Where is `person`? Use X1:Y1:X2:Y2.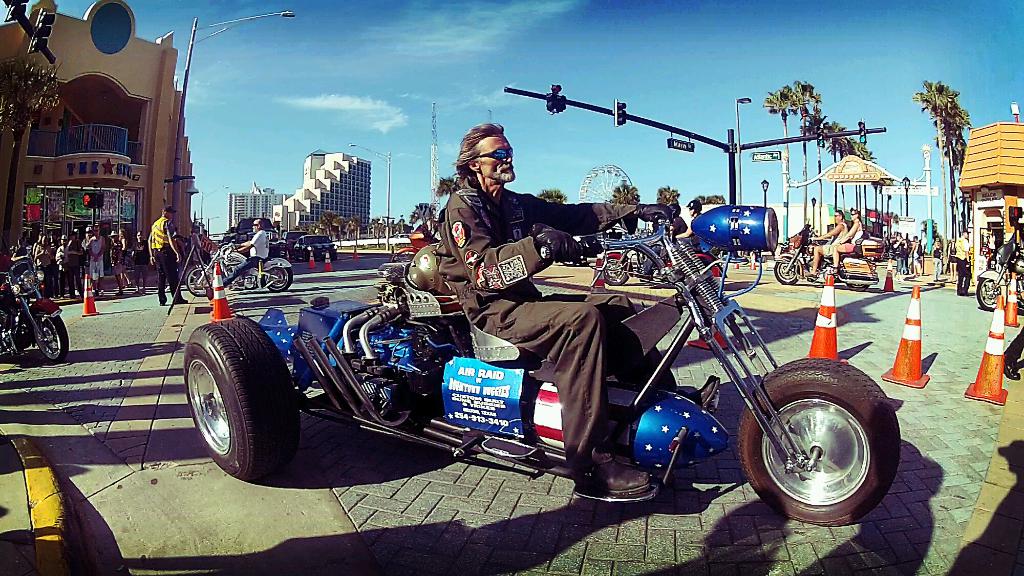
828:205:868:280.
